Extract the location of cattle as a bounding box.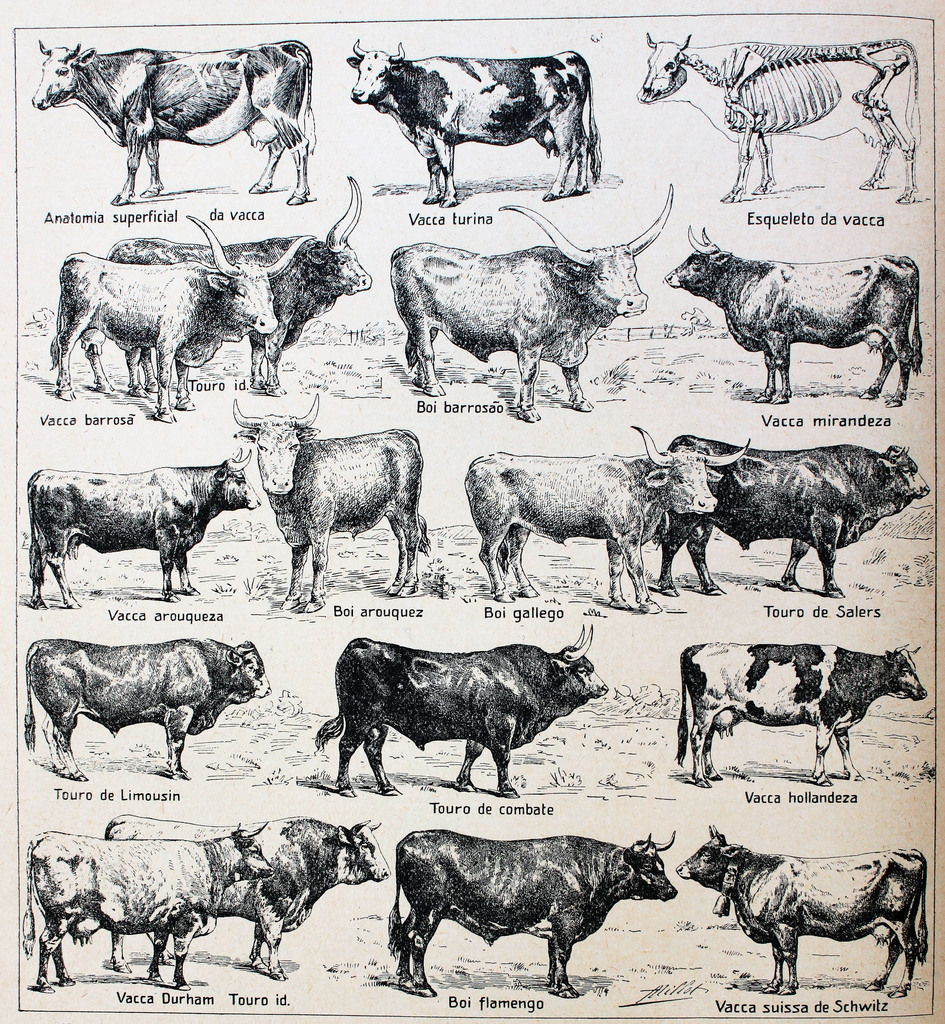
detection(117, 175, 368, 392).
